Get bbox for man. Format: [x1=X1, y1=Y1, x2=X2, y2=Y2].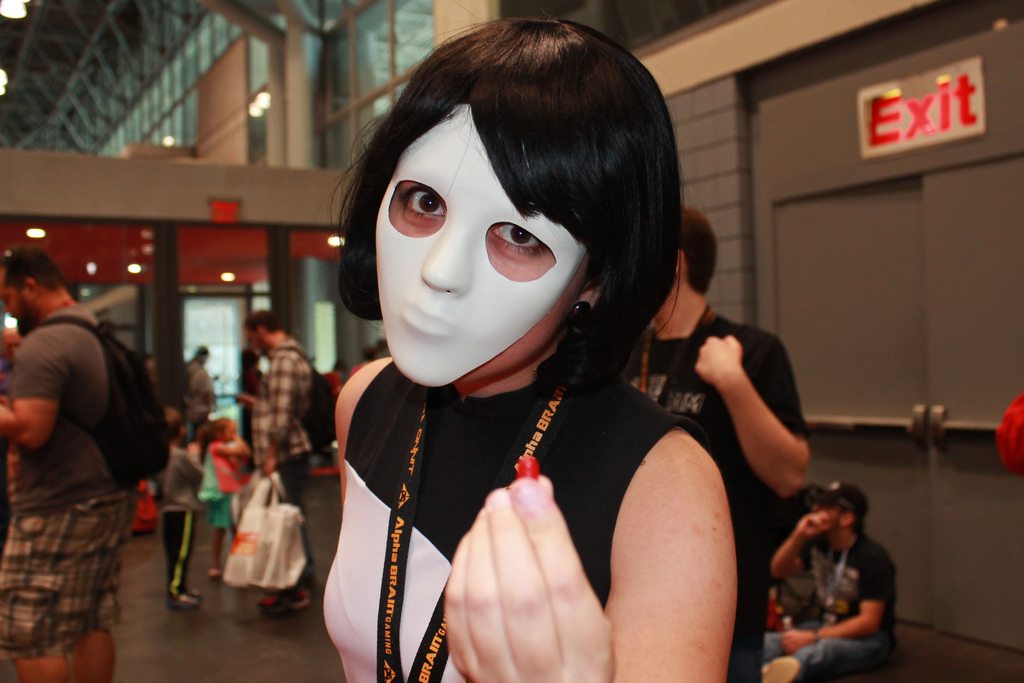
[x1=229, y1=307, x2=328, y2=611].
